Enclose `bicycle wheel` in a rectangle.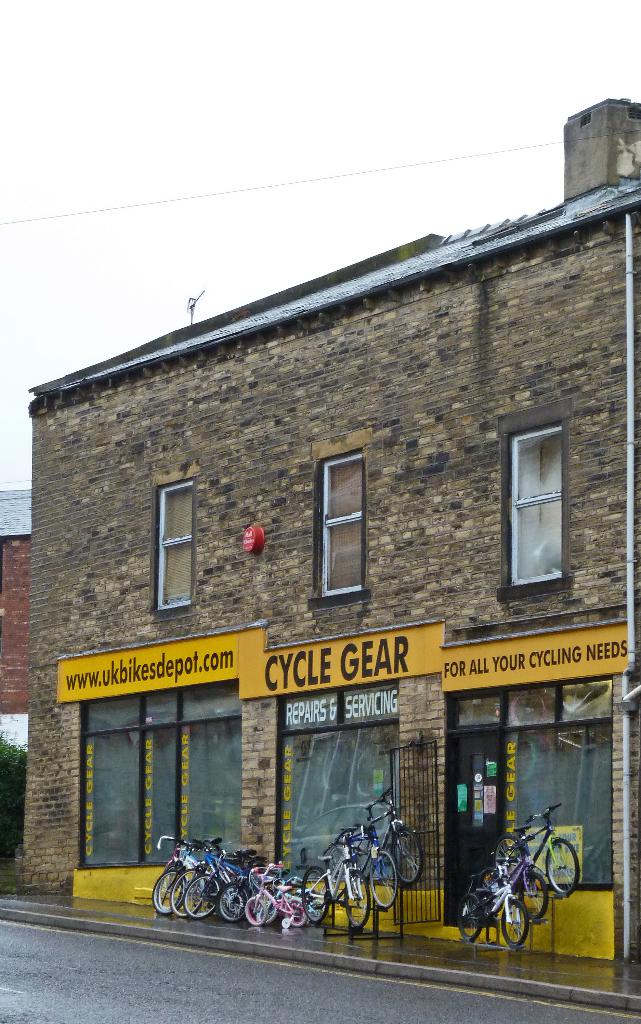
box=[345, 872, 371, 933].
